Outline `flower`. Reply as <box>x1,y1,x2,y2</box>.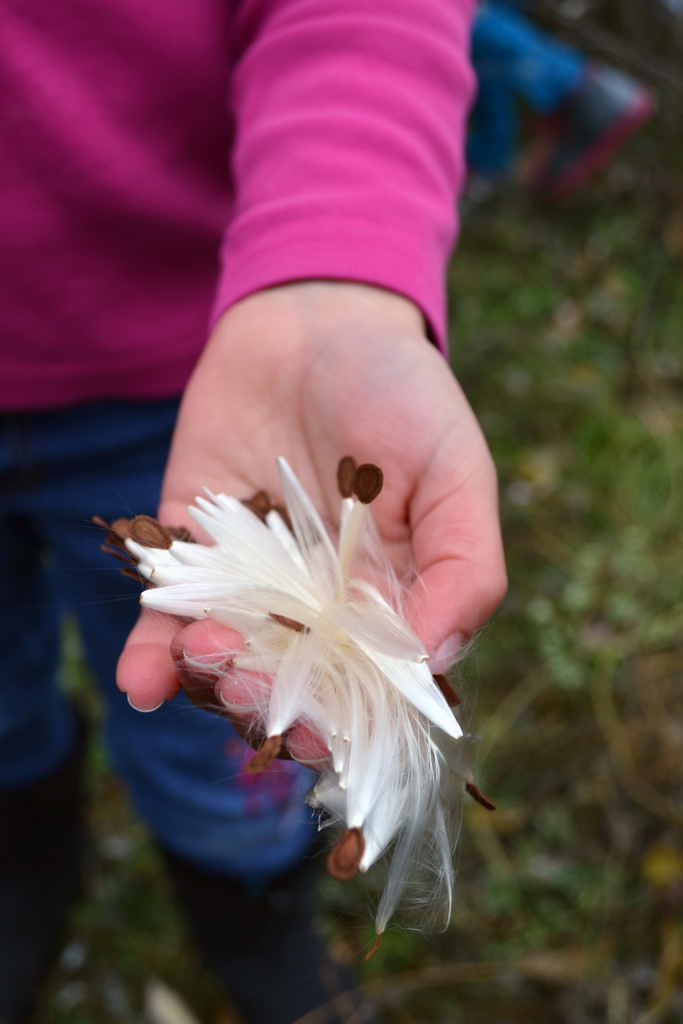
<box>105,441,502,925</box>.
